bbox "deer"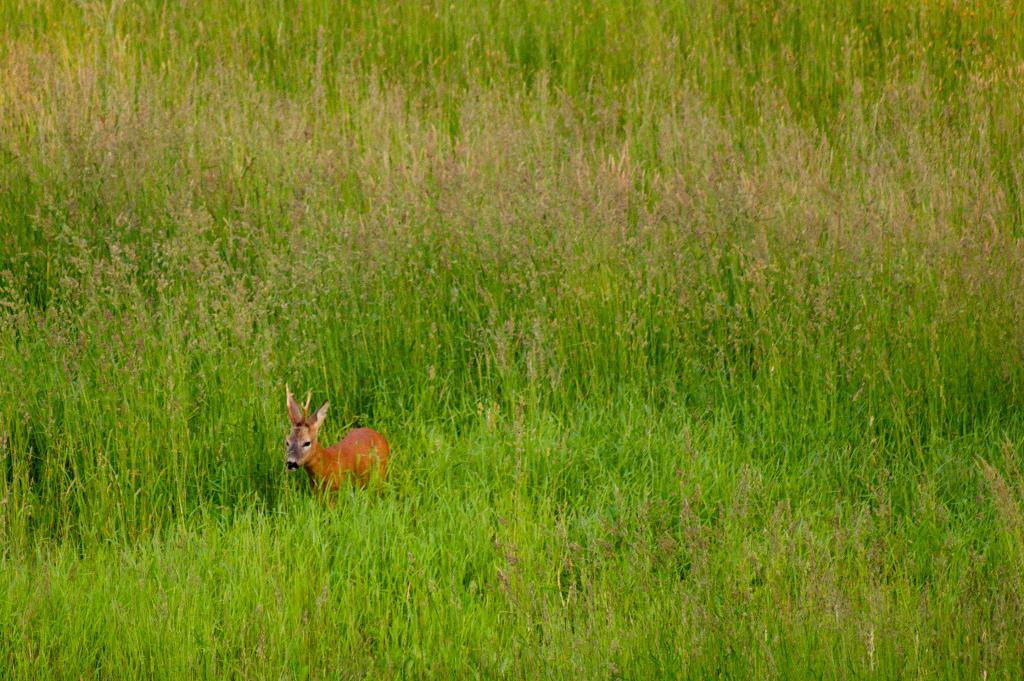
detection(287, 379, 396, 518)
